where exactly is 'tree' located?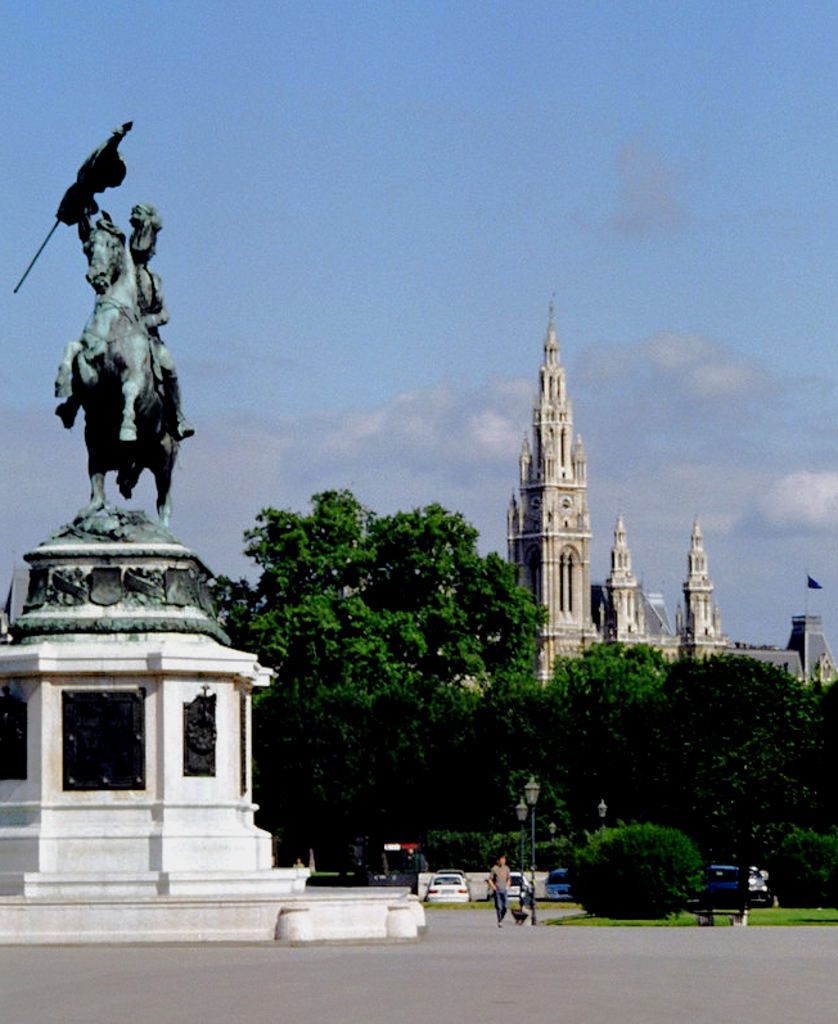
Its bounding box is [left=614, top=651, right=803, bottom=831].
